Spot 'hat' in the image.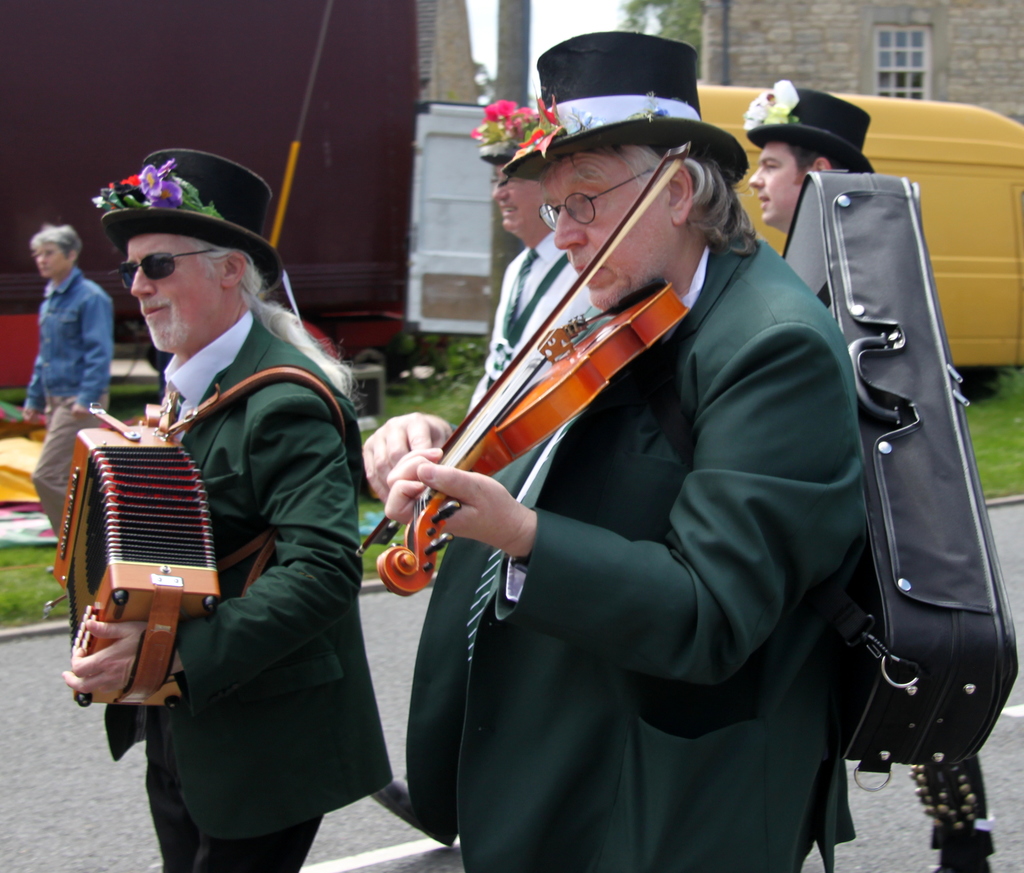
'hat' found at pyautogui.locateOnScreen(472, 96, 538, 166).
